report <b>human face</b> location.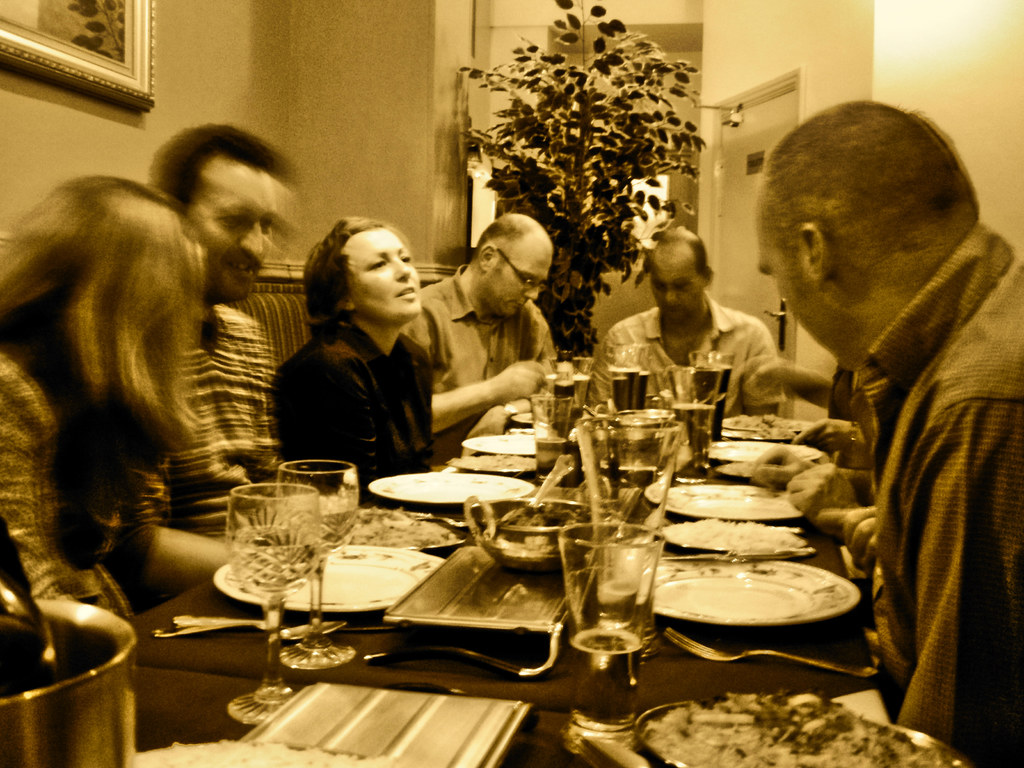
Report: <bbox>490, 243, 553, 316</bbox>.
